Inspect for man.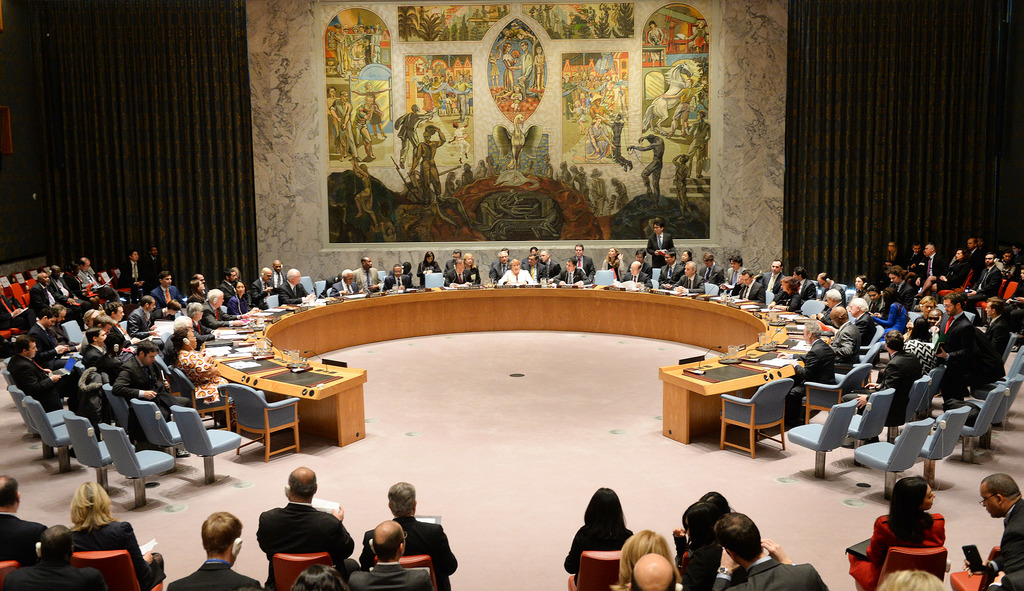
Inspection: 354/257/380/291.
